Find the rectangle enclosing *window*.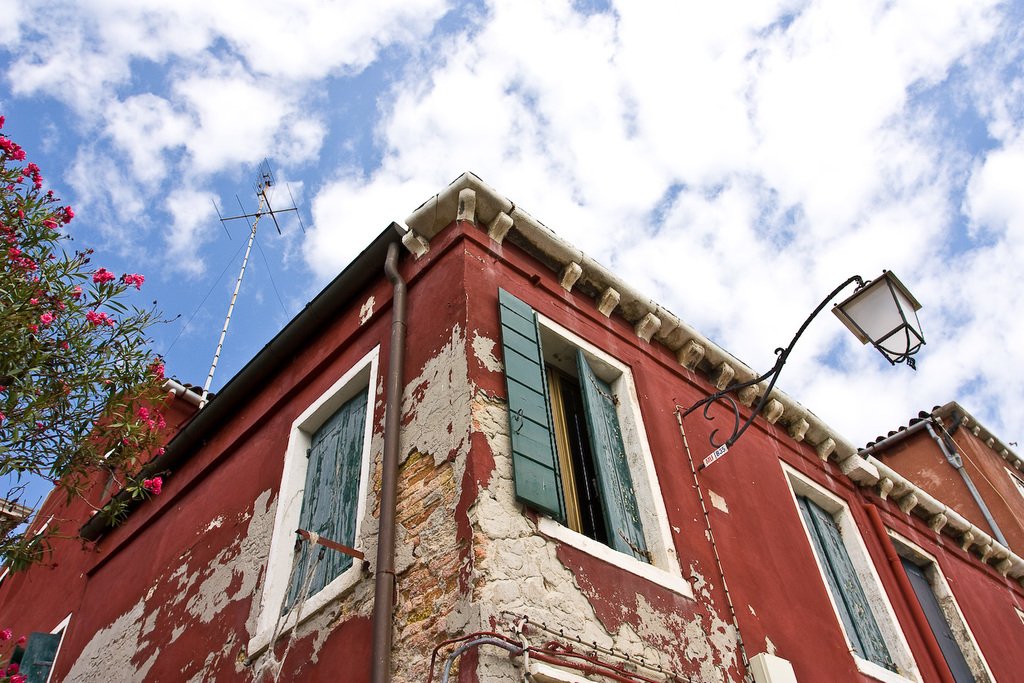
bbox(780, 454, 923, 682).
